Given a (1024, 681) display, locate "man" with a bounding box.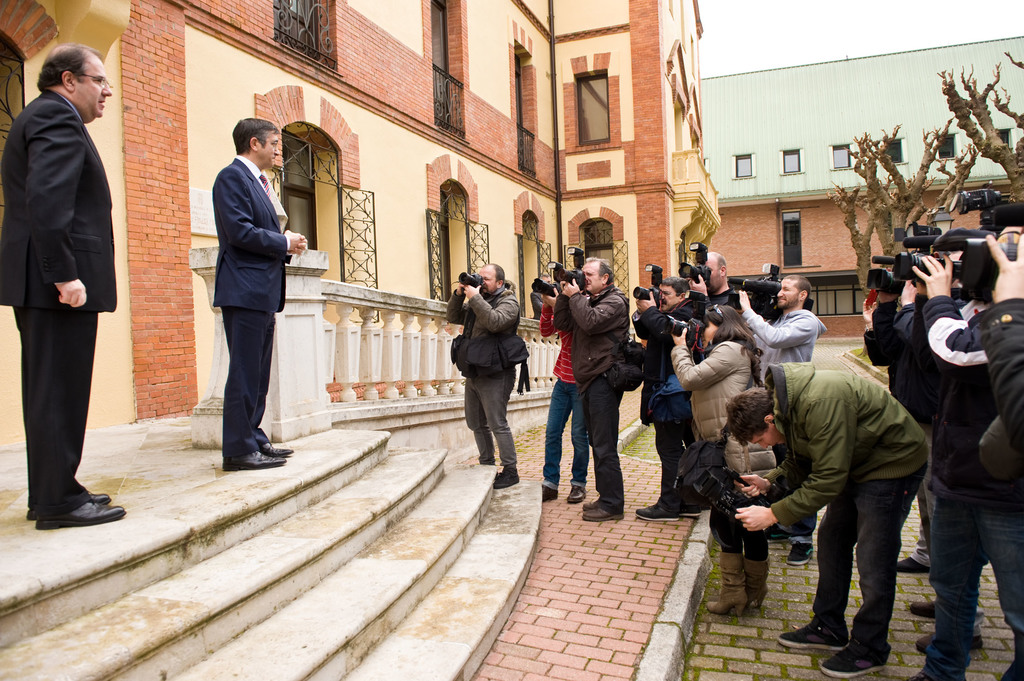
Located: (left=898, top=224, right=1023, bottom=680).
